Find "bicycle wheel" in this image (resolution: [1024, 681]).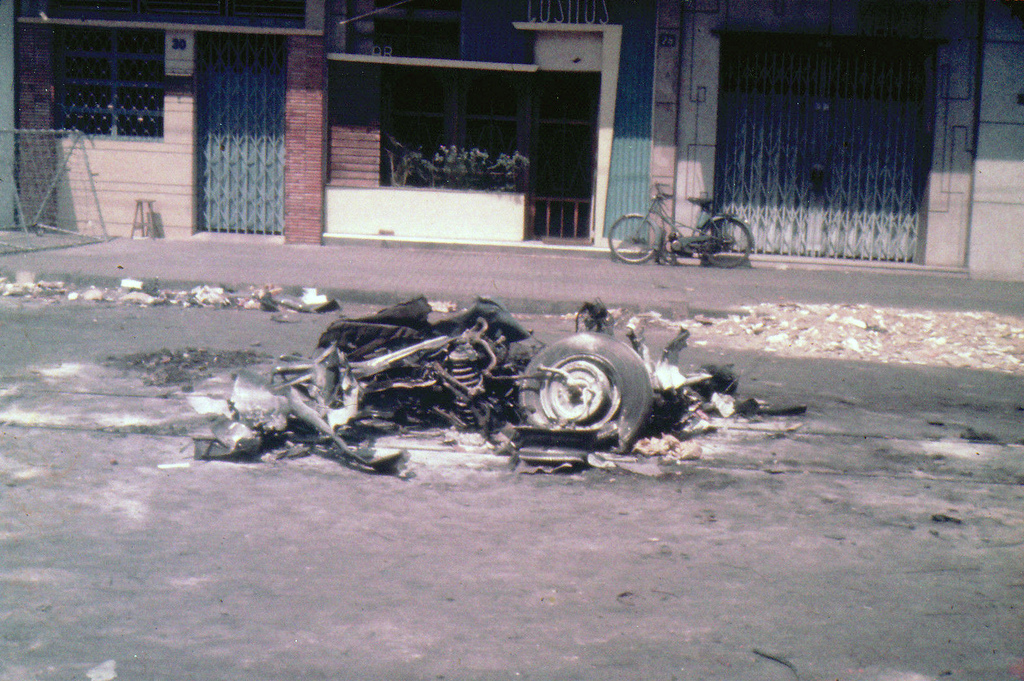
box=[696, 207, 762, 255].
